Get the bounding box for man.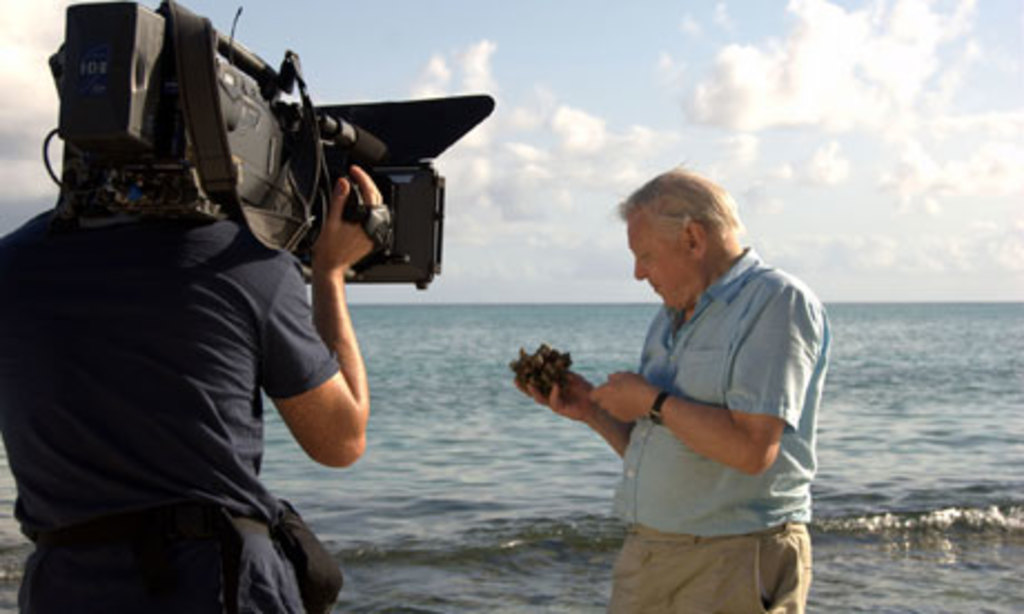
detection(0, 147, 390, 612).
